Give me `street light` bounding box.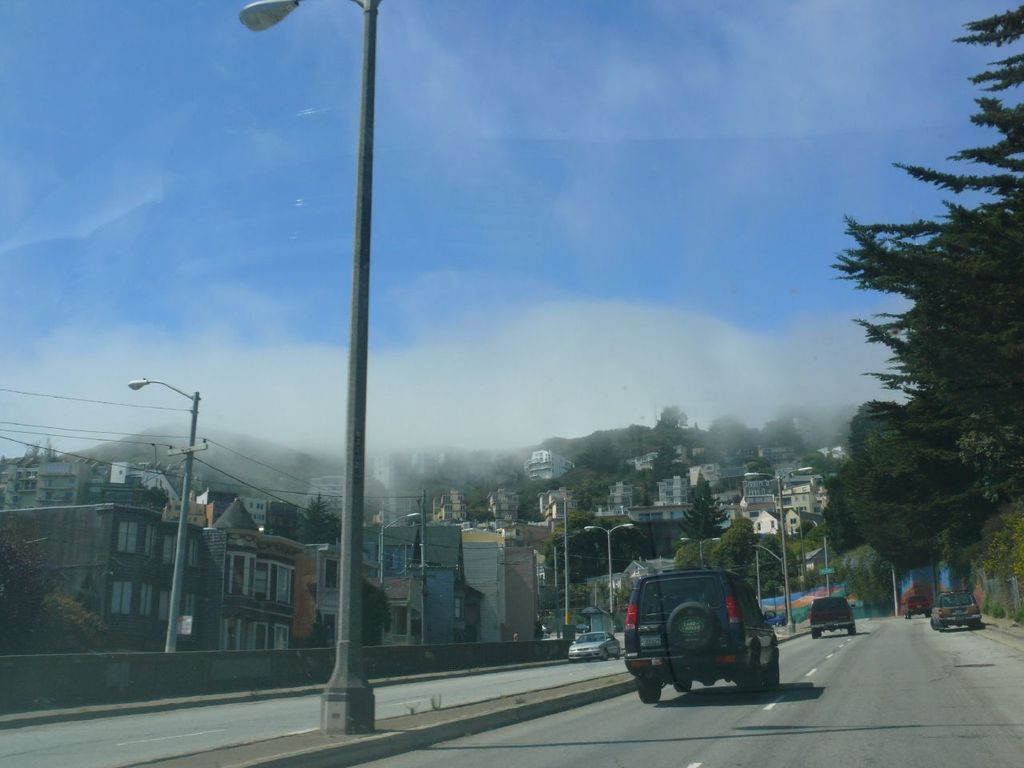
(382,514,422,646).
